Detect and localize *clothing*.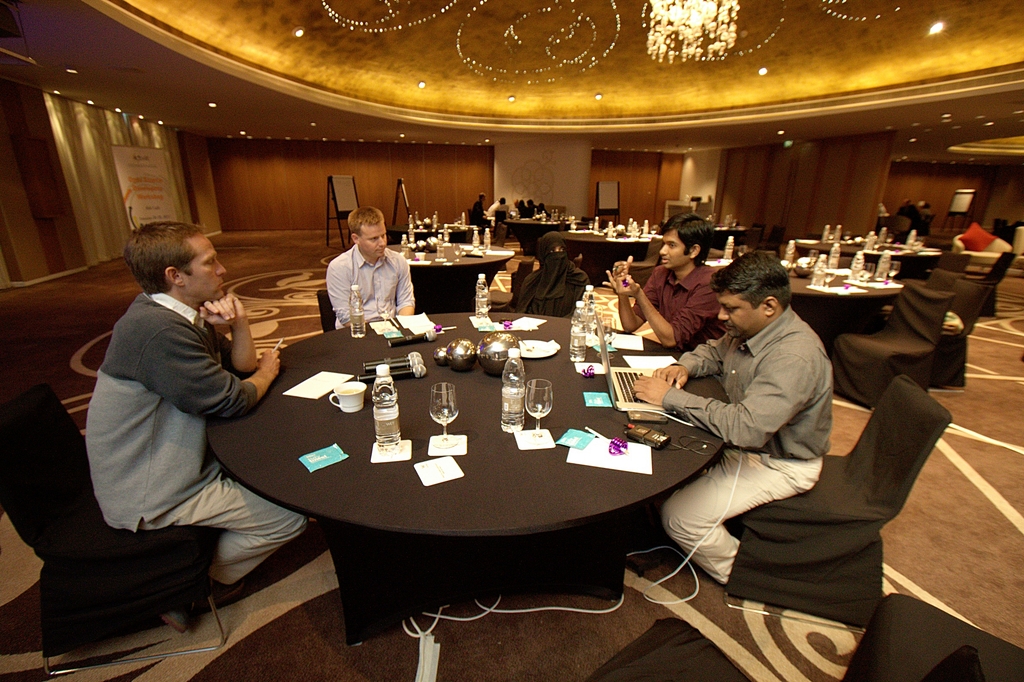
Localized at (x1=504, y1=234, x2=590, y2=317).
